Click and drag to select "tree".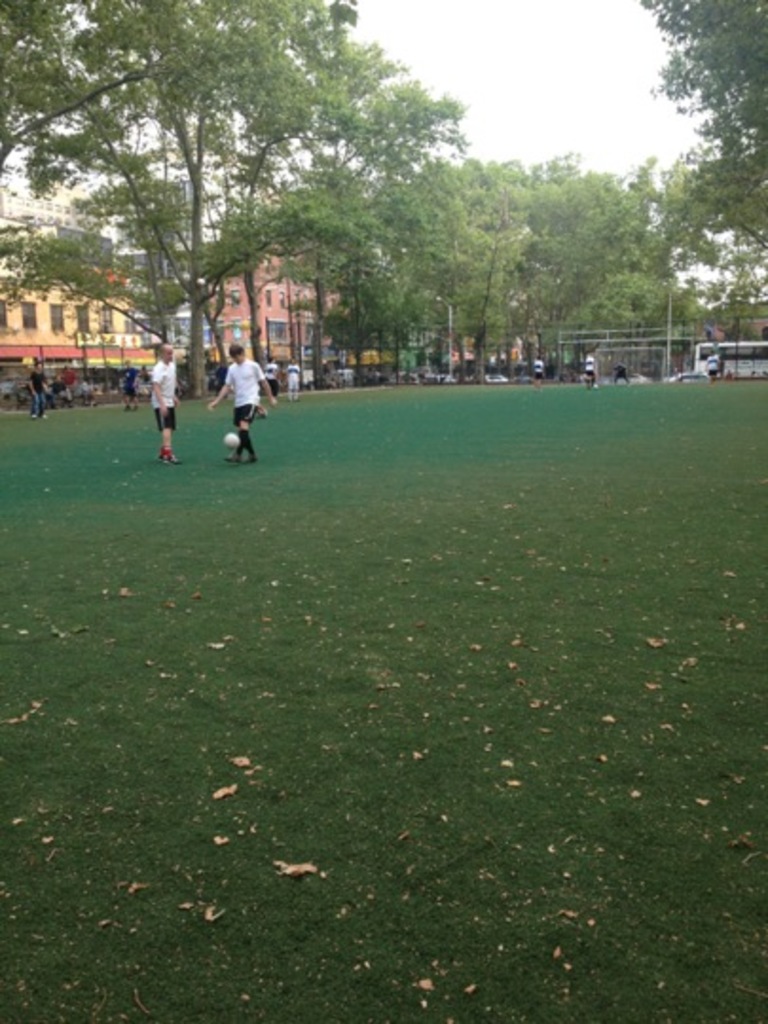
Selection: 34:47:501:387.
